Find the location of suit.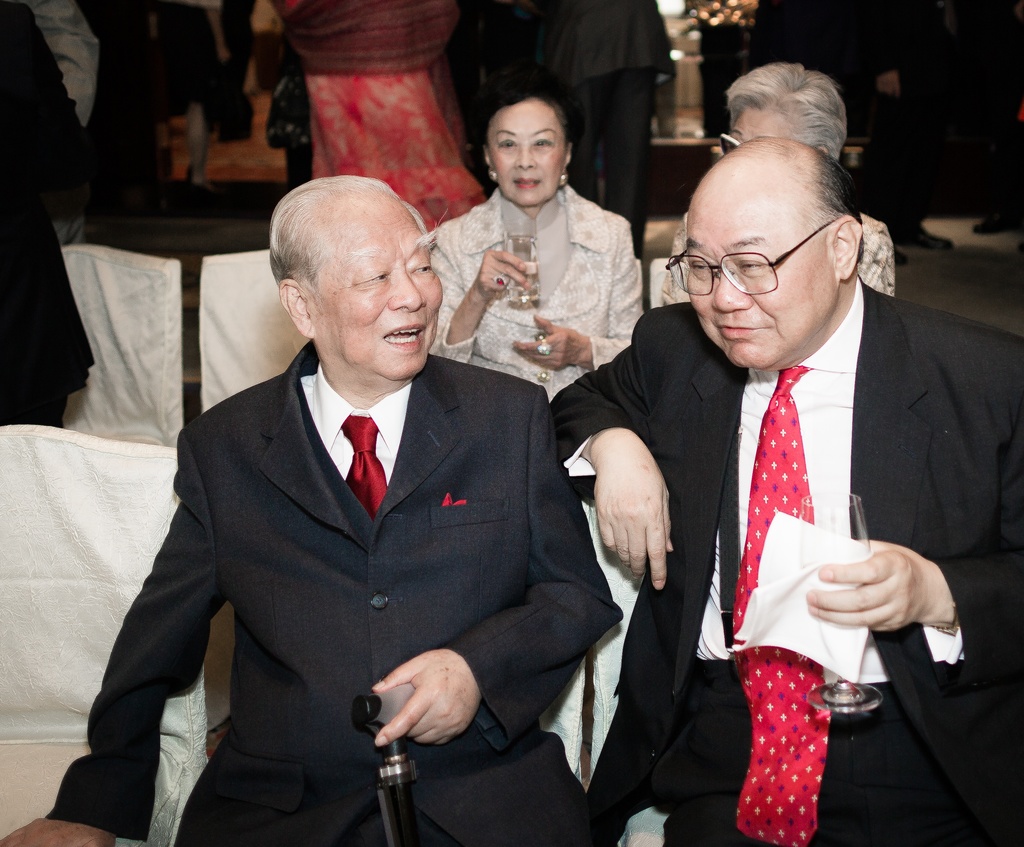
Location: <bbox>42, 335, 625, 846</bbox>.
